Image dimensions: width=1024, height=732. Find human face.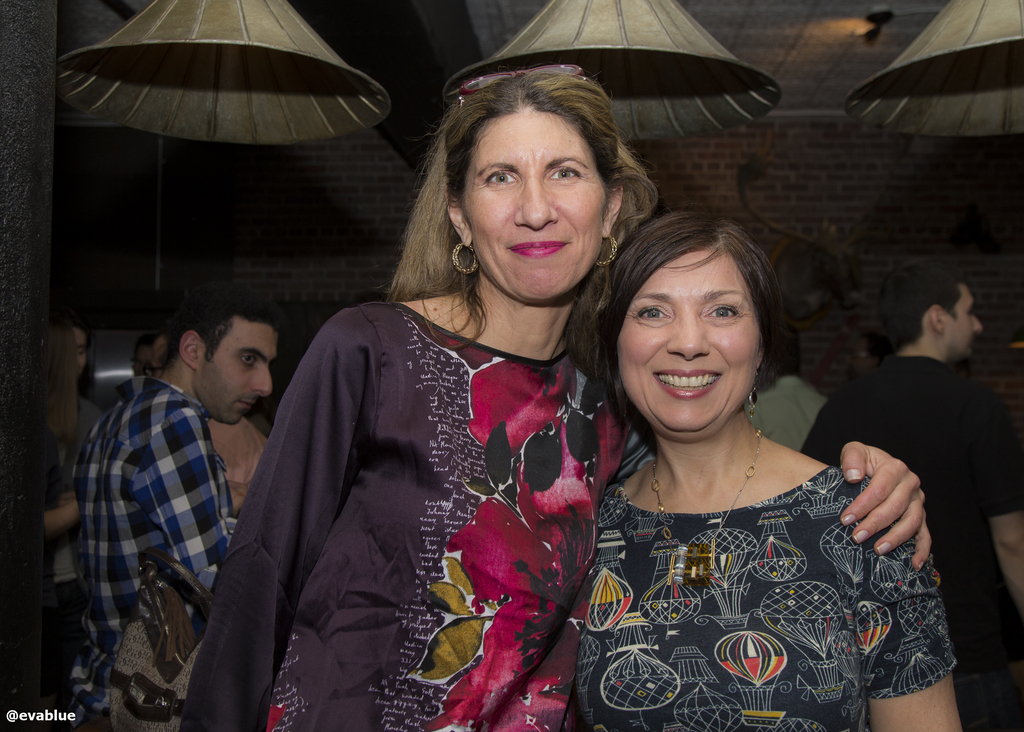
x1=463, y1=108, x2=602, y2=306.
